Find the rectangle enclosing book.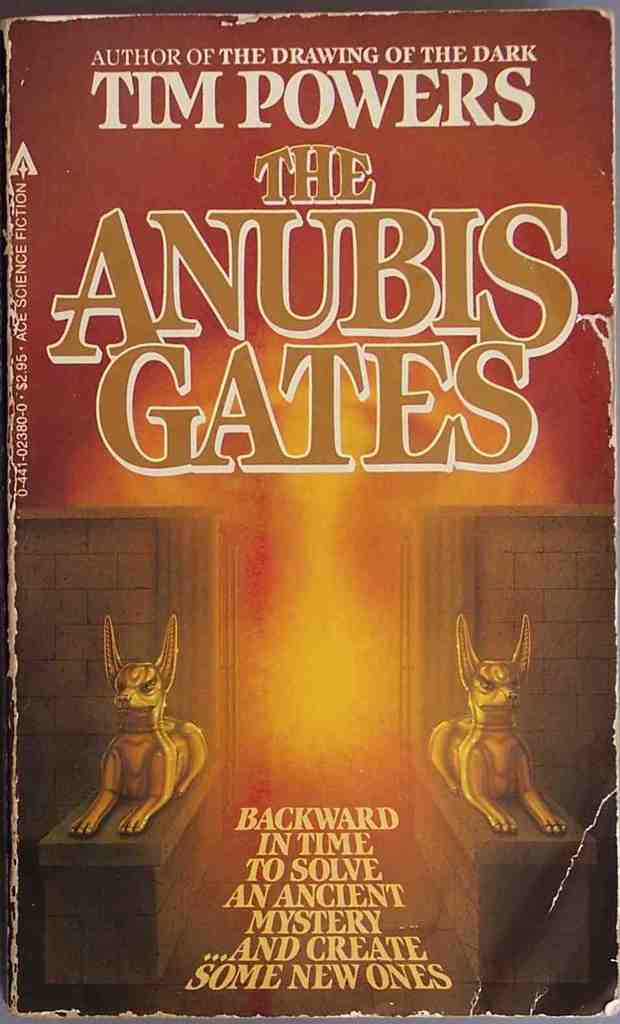
pyautogui.locateOnScreen(0, 0, 619, 1023).
